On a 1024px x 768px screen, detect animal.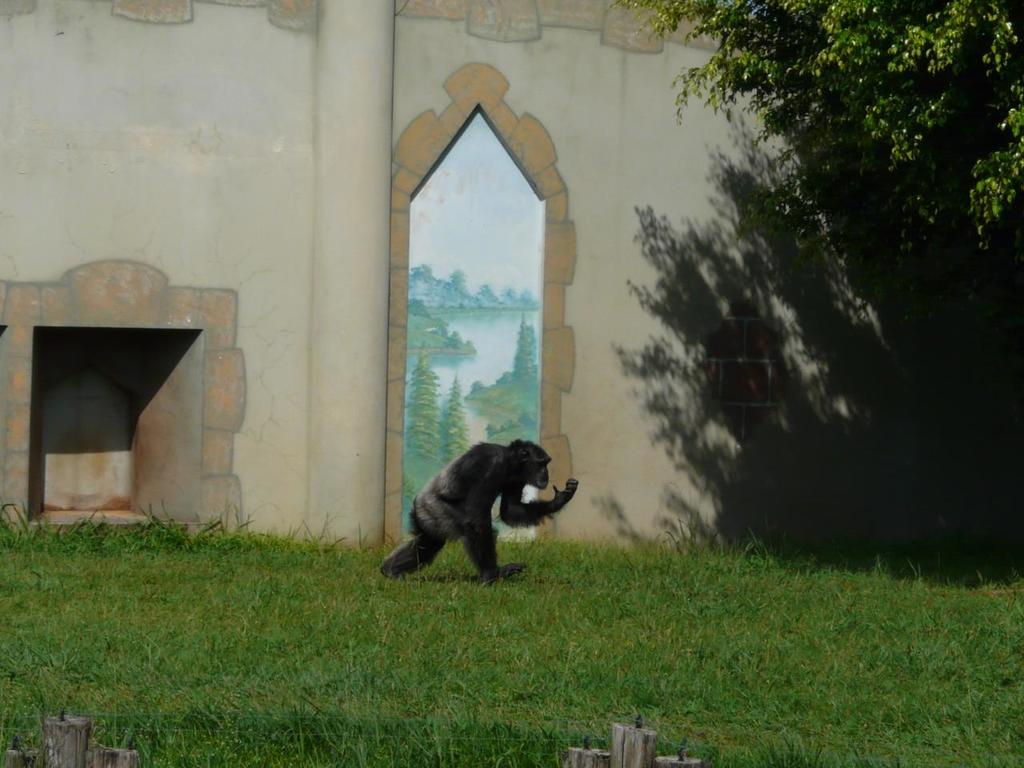
<bbox>375, 434, 581, 578</bbox>.
